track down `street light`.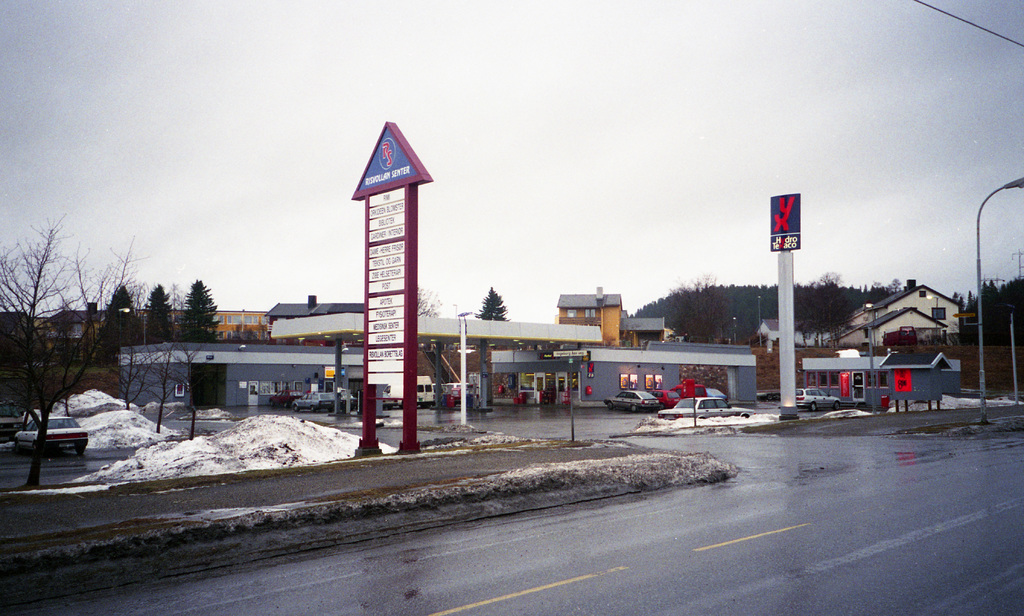
Tracked to (733, 318, 737, 345).
